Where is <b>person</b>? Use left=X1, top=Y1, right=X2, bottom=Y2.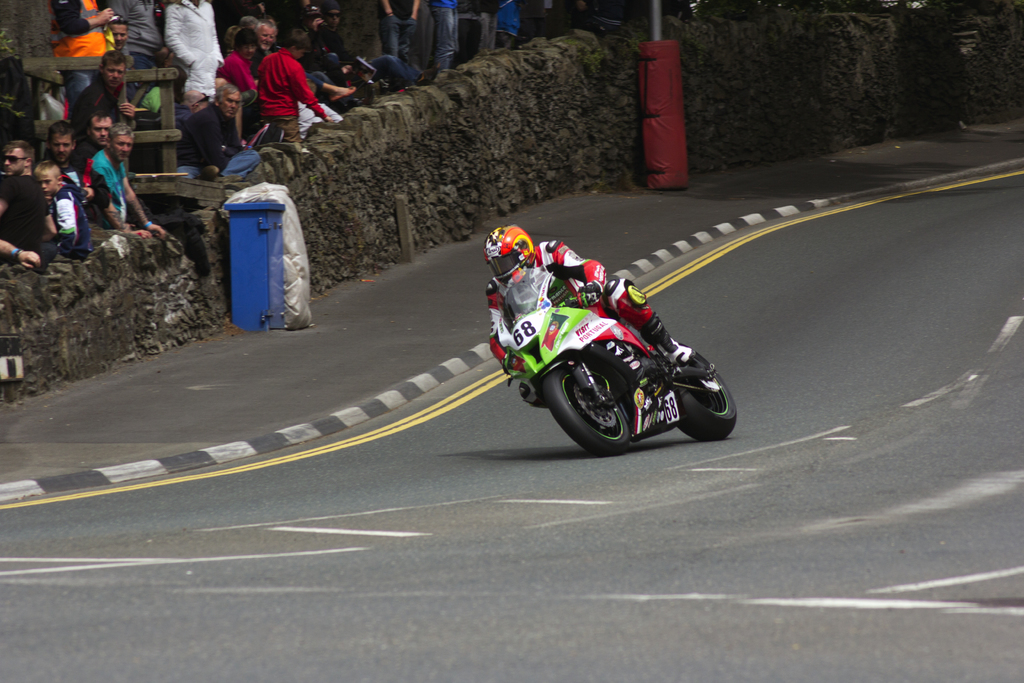
left=254, top=4, right=284, bottom=70.
